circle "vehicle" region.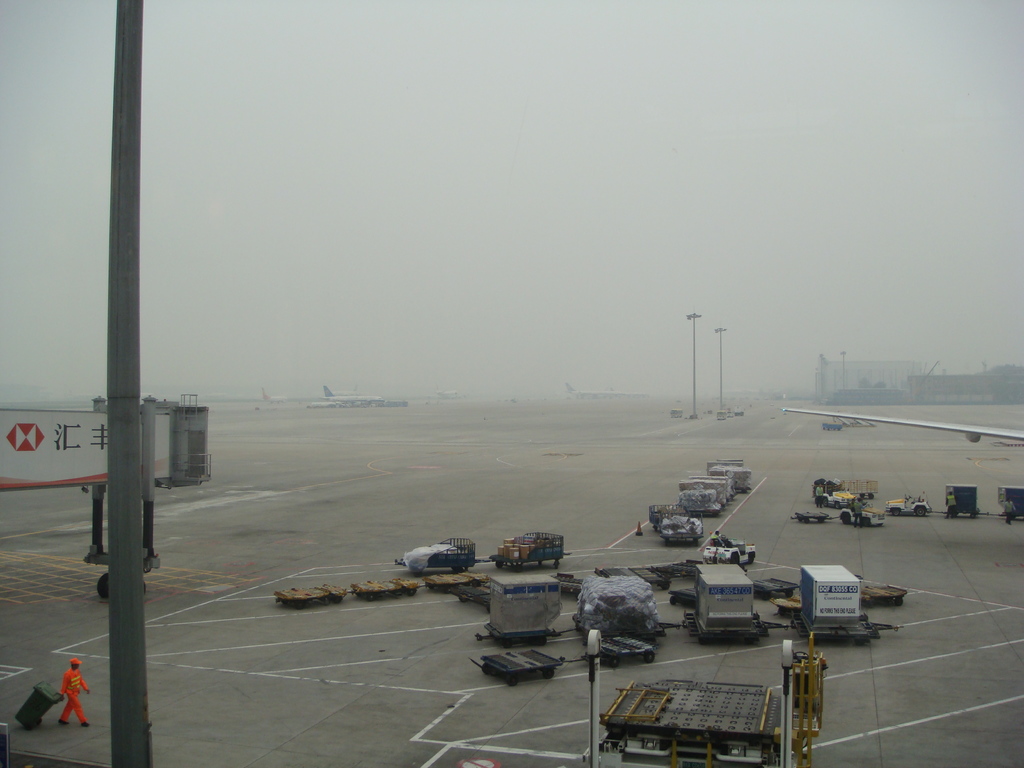
Region: 562, 378, 653, 397.
